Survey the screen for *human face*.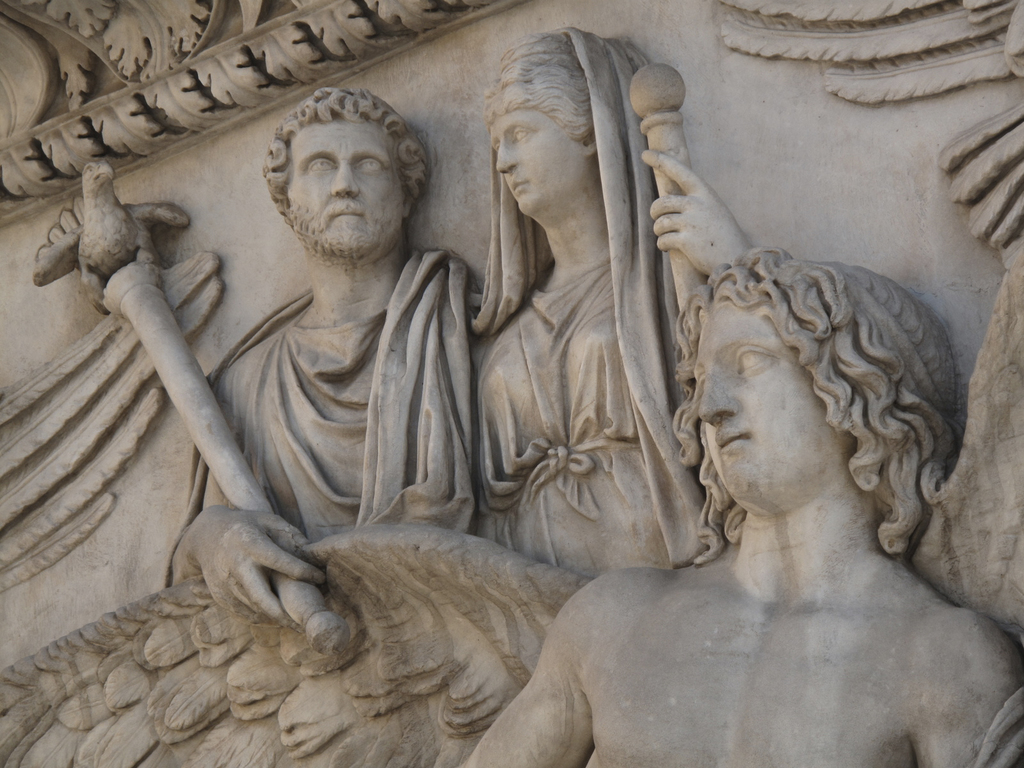
Survey found: 282/118/405/246.
